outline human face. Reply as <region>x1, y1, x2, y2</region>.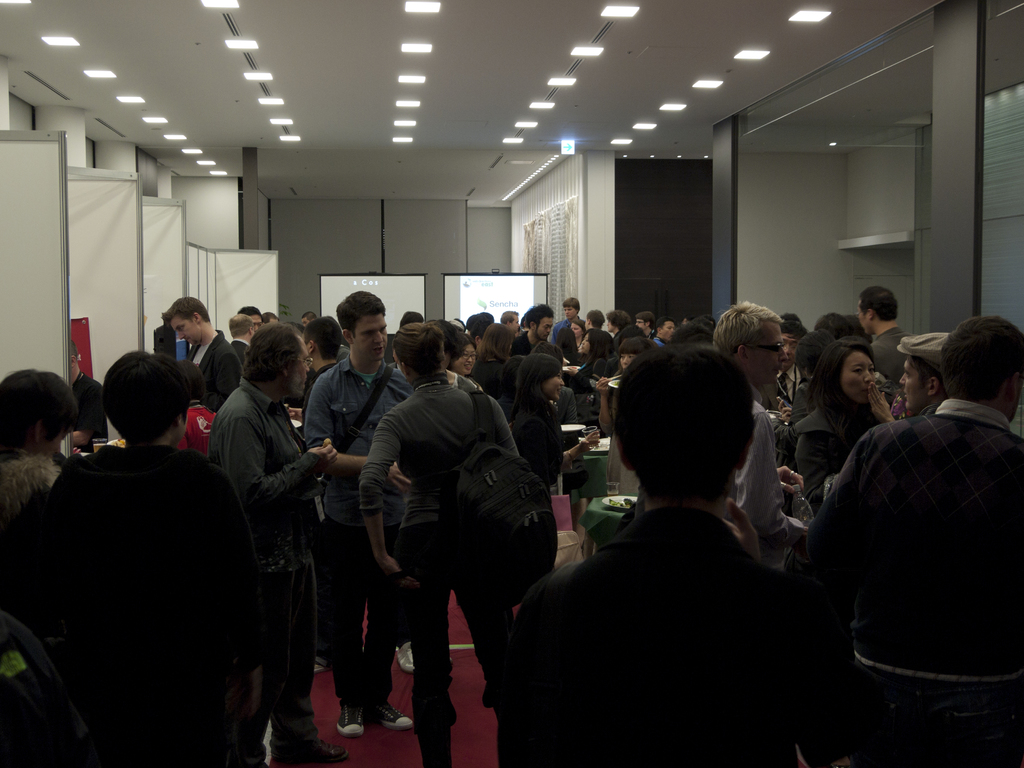
<region>566, 308, 577, 319</region>.
